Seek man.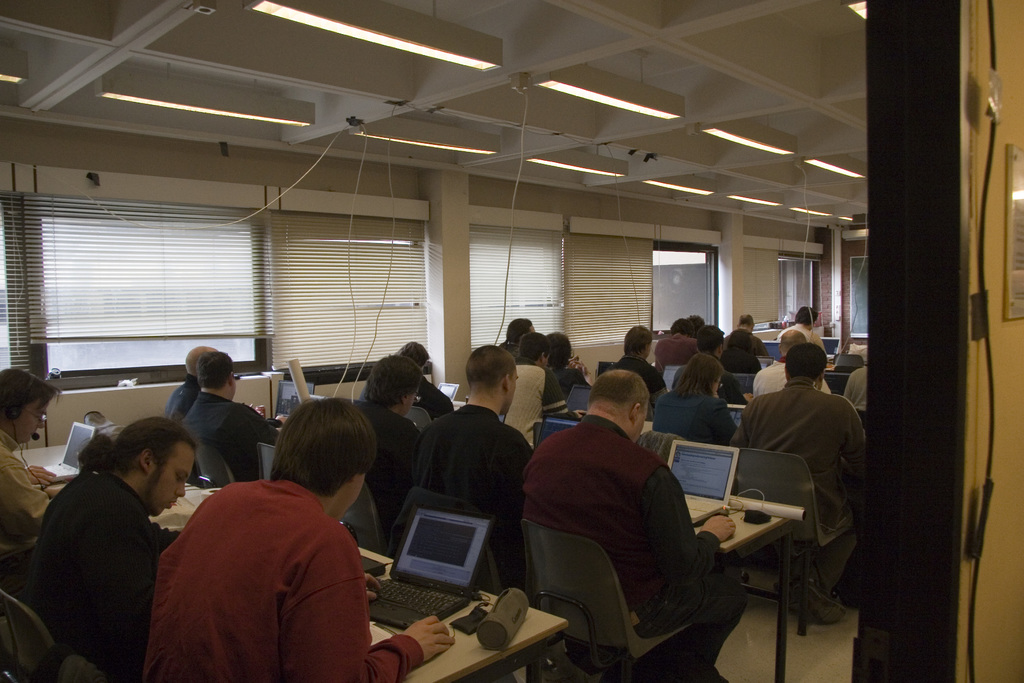
(x1=178, y1=346, x2=285, y2=491).
